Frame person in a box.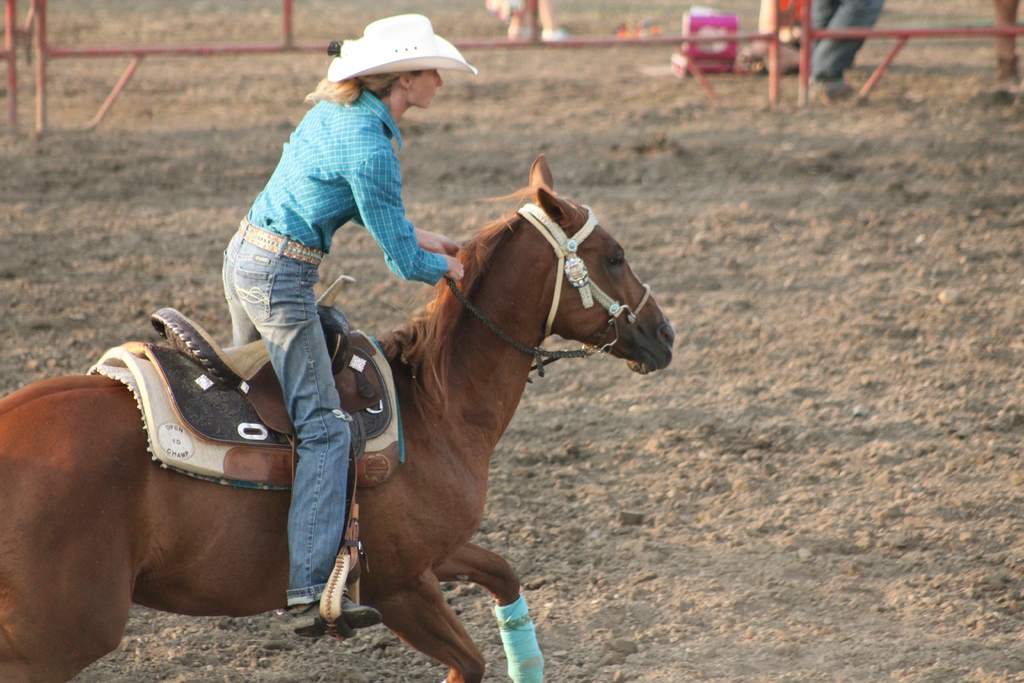
bbox=[808, 0, 893, 106].
